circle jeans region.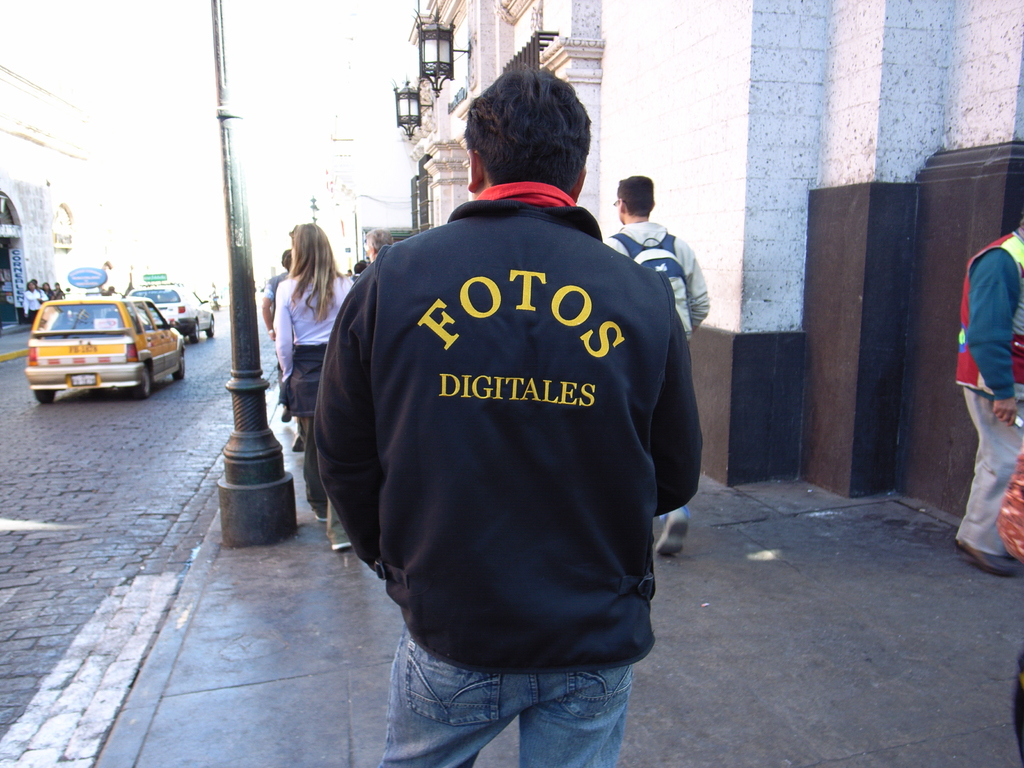
Region: 378,628,632,767.
